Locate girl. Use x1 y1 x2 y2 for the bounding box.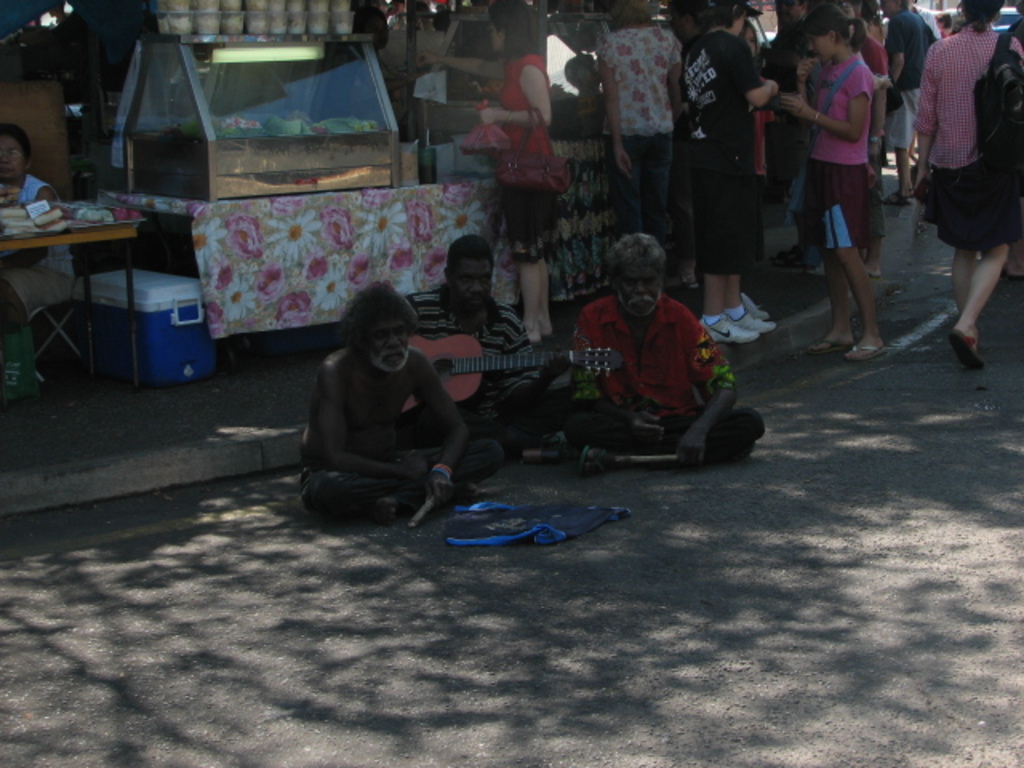
947 13 1022 370.
